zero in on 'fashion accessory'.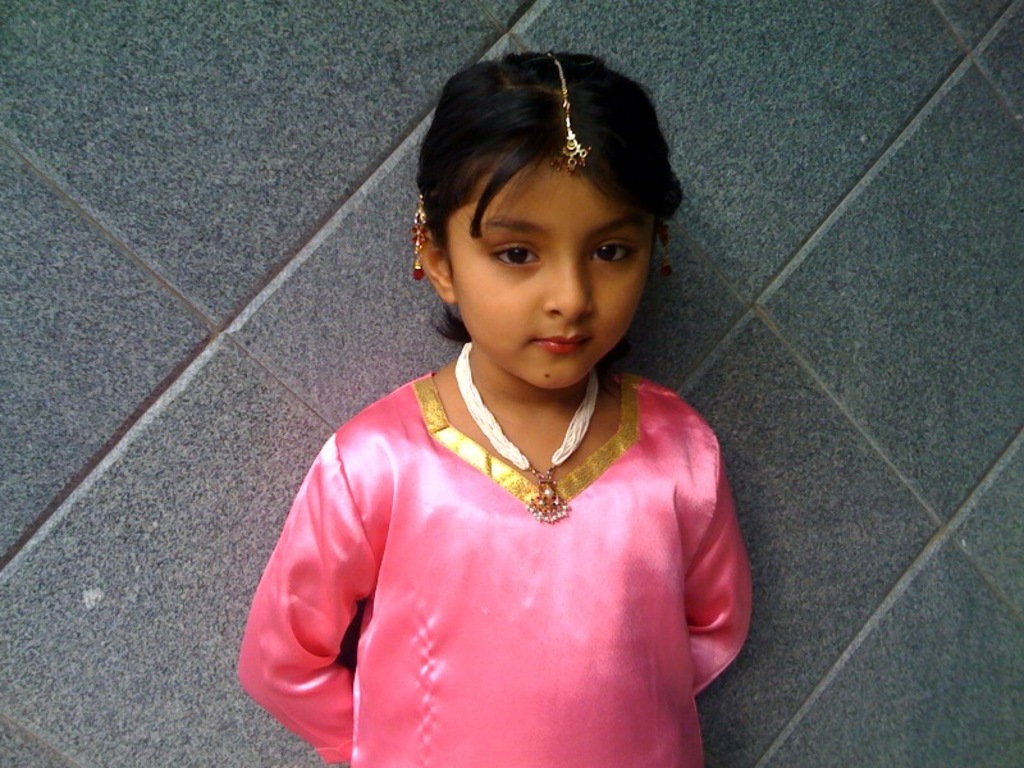
Zeroed in: l=557, t=54, r=591, b=178.
